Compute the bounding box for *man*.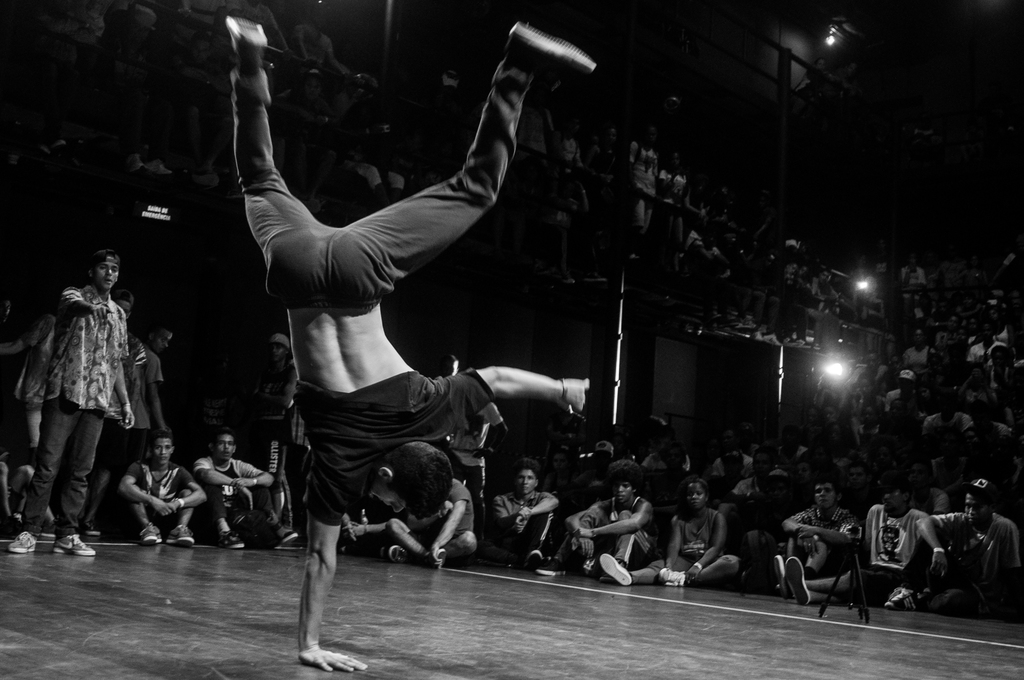
box(194, 428, 296, 552).
